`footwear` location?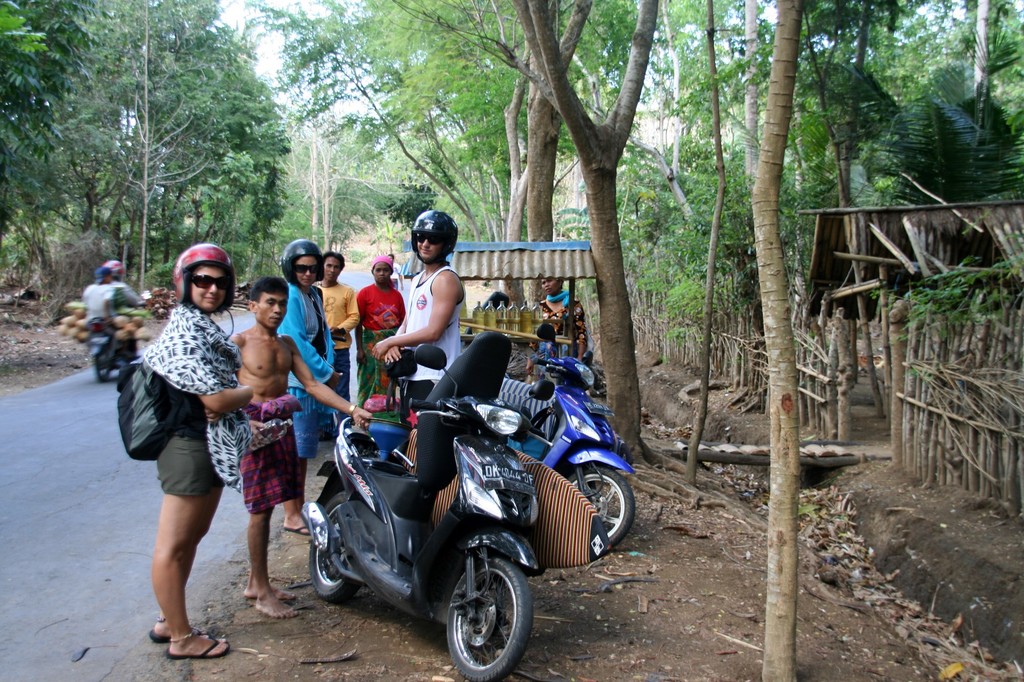
pyautogui.locateOnScreen(148, 615, 195, 641)
